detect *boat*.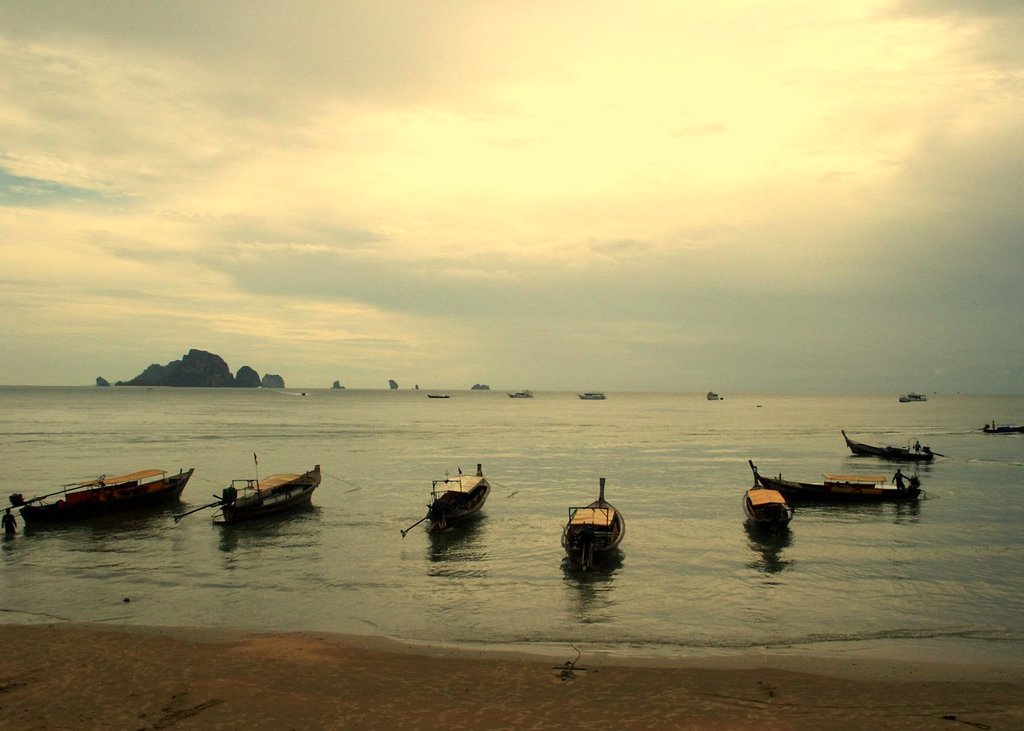
Detected at x1=901 y1=398 x2=922 y2=400.
